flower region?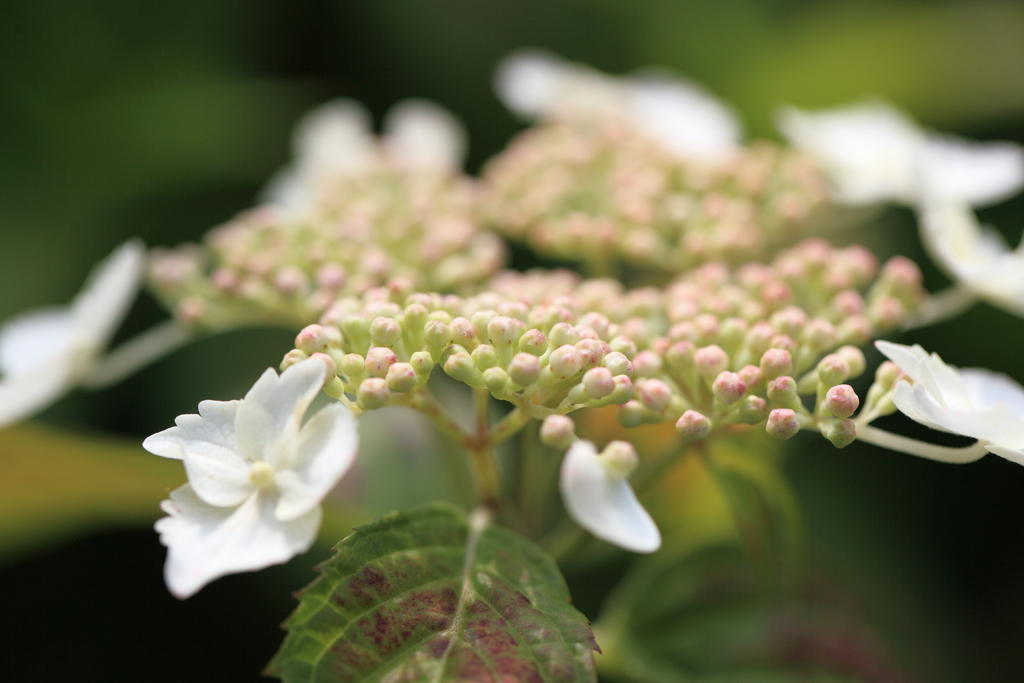
(left=151, top=343, right=362, bottom=603)
